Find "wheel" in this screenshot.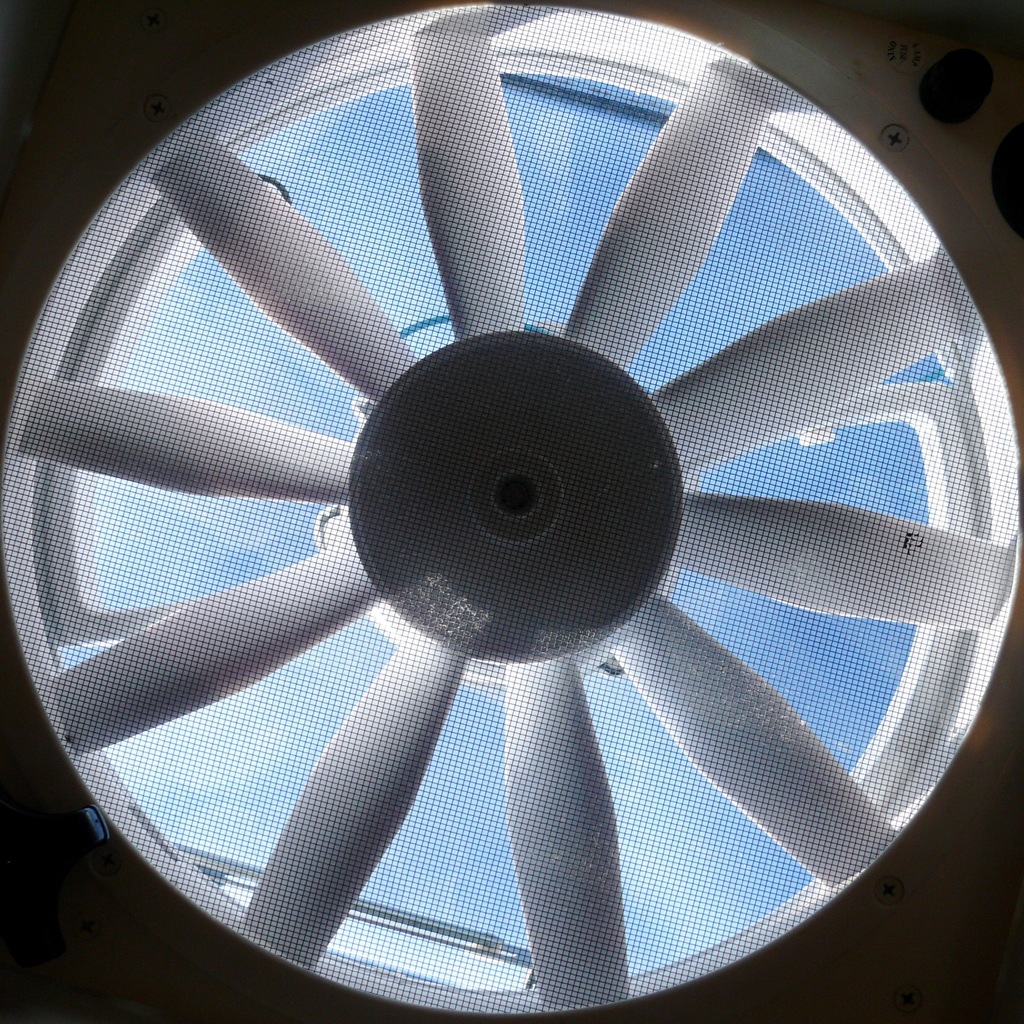
The bounding box for "wheel" is (left=0, top=12, right=1023, bottom=1012).
